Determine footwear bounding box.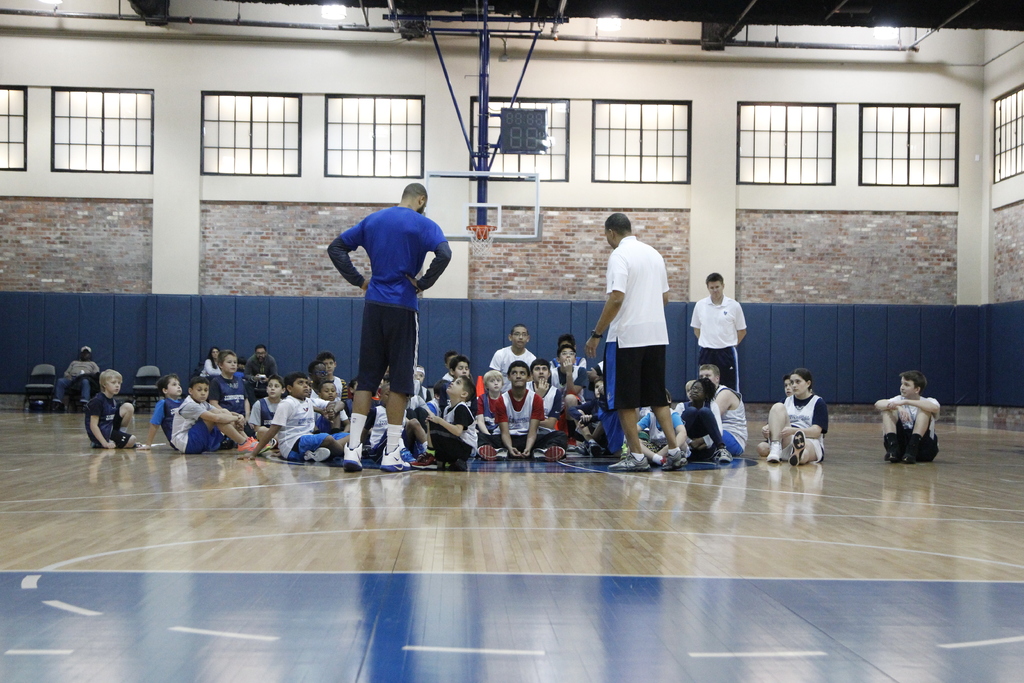
Determined: bbox(881, 436, 900, 465).
